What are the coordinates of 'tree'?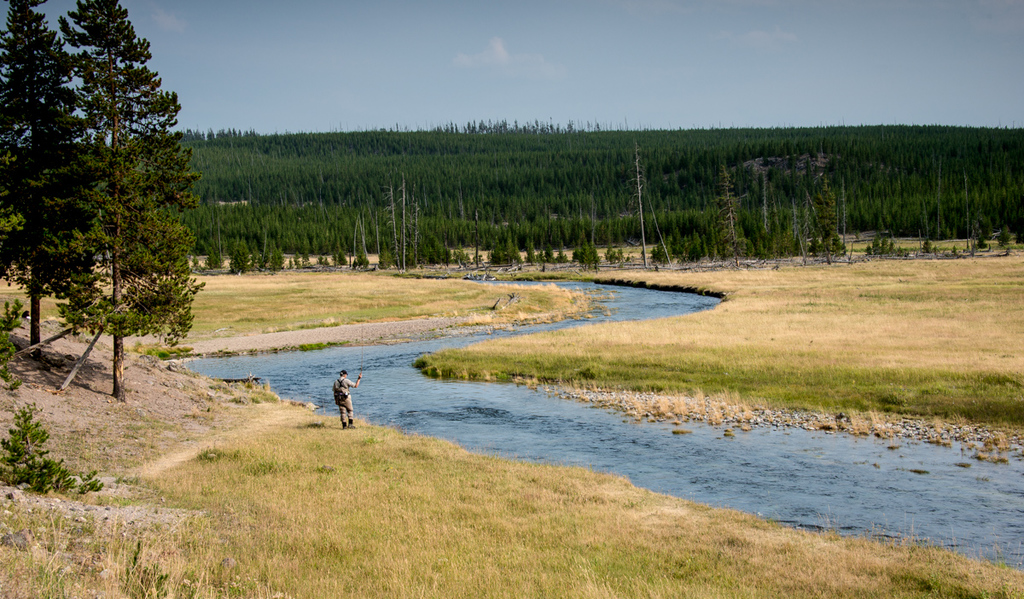
[714, 167, 742, 259].
